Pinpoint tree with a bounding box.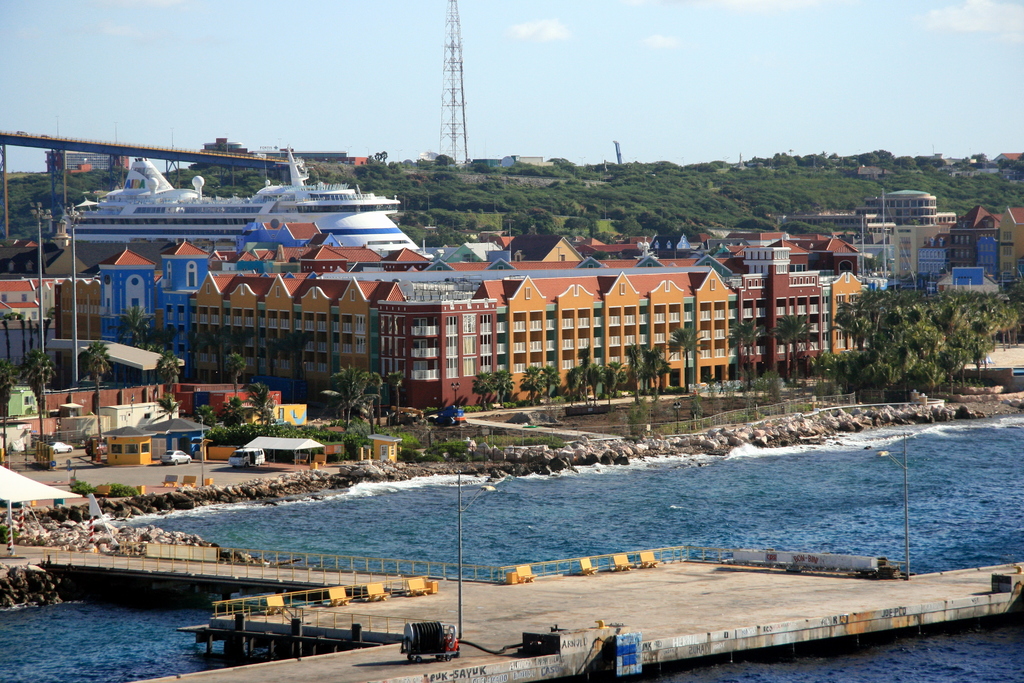
216,324,261,383.
